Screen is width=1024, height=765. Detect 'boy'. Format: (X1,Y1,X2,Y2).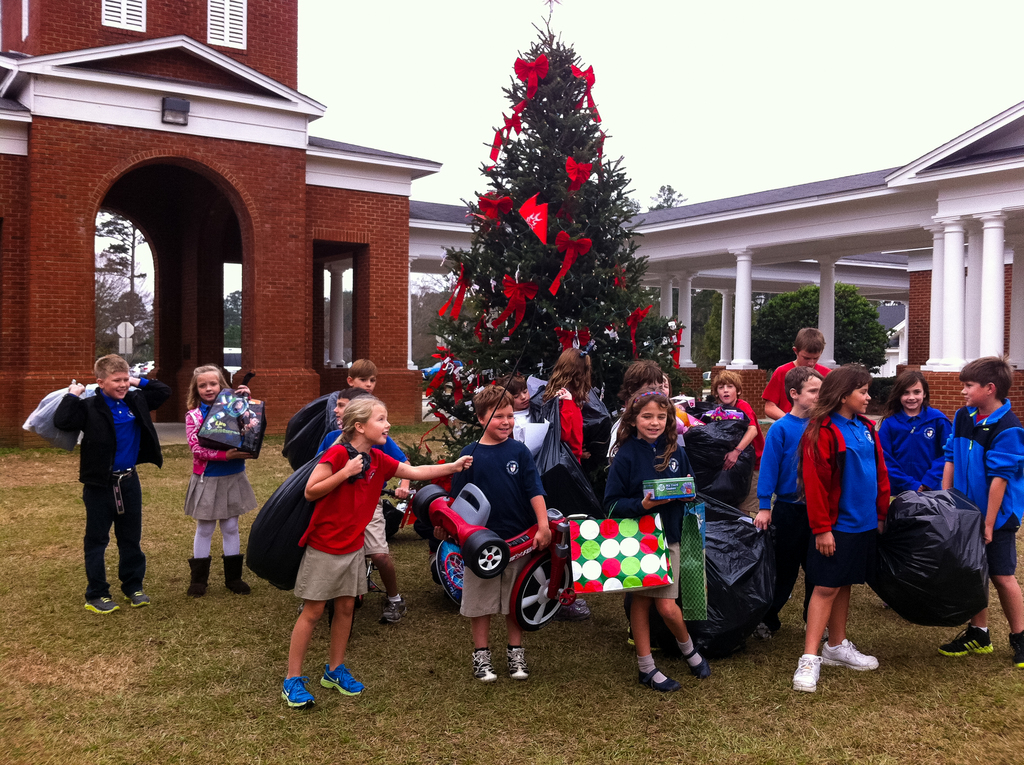
(938,351,1023,670).
